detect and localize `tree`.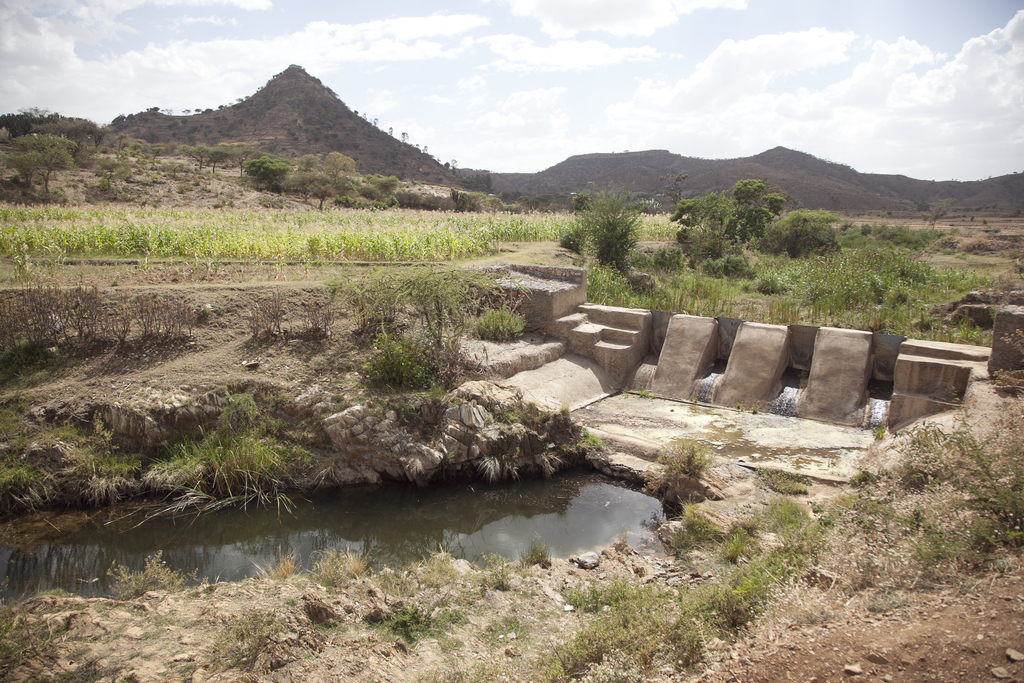
Localized at crop(388, 127, 394, 138).
